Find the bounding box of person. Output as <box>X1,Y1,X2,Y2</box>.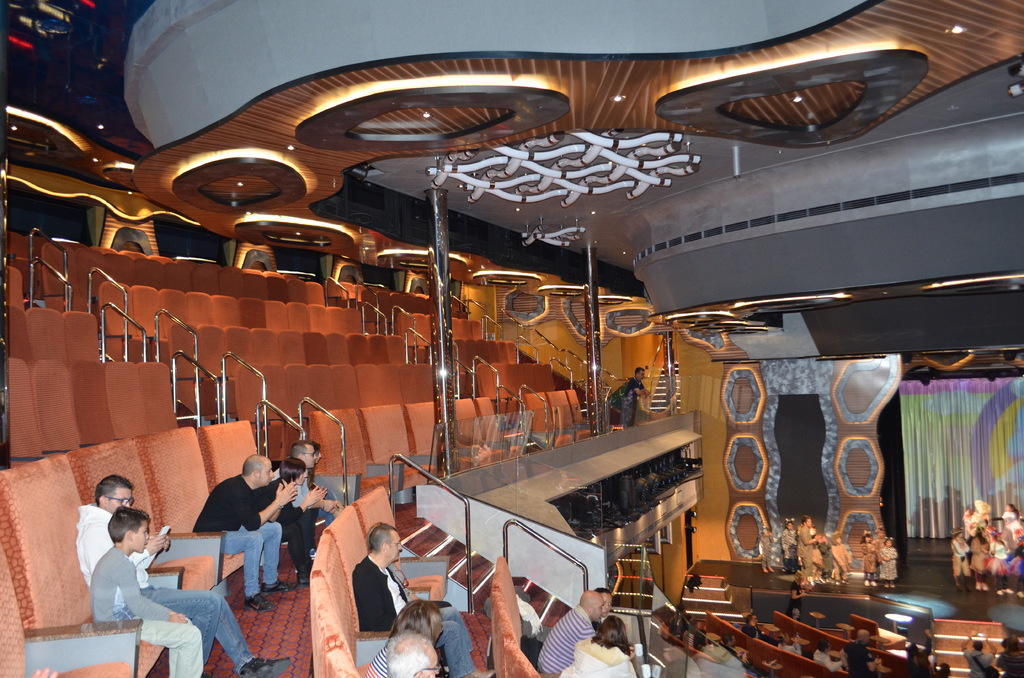
<box>354,522,490,677</box>.
